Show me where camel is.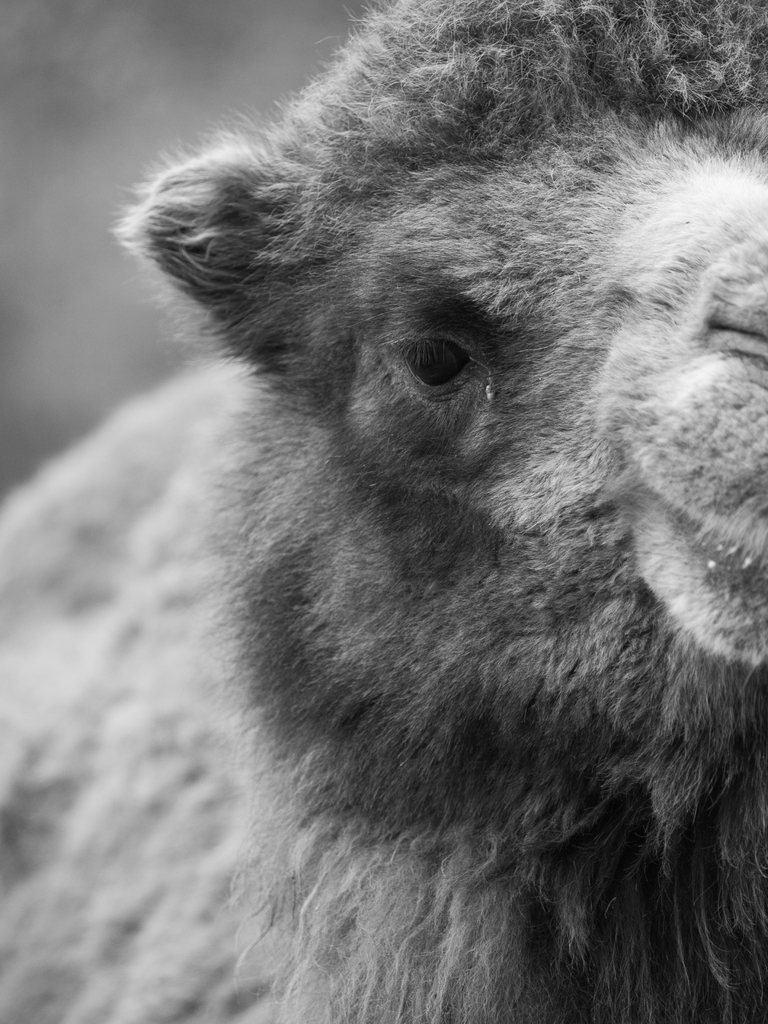
camel is at (left=0, top=0, right=767, bottom=1023).
